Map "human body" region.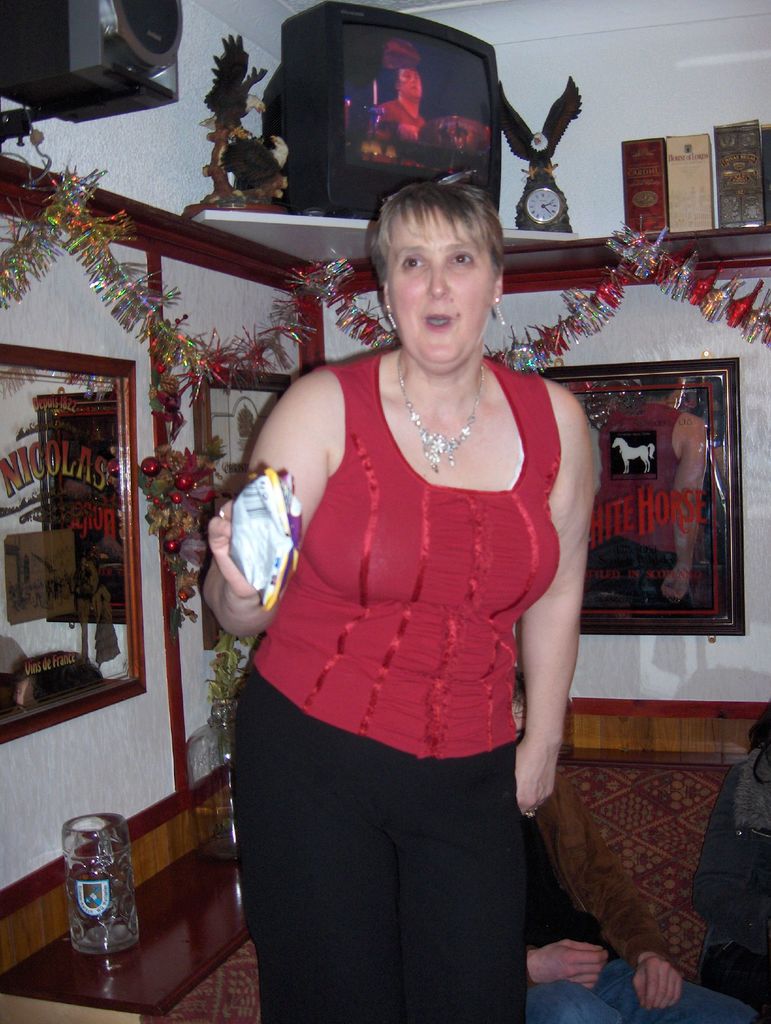
Mapped to (220,184,587,1022).
